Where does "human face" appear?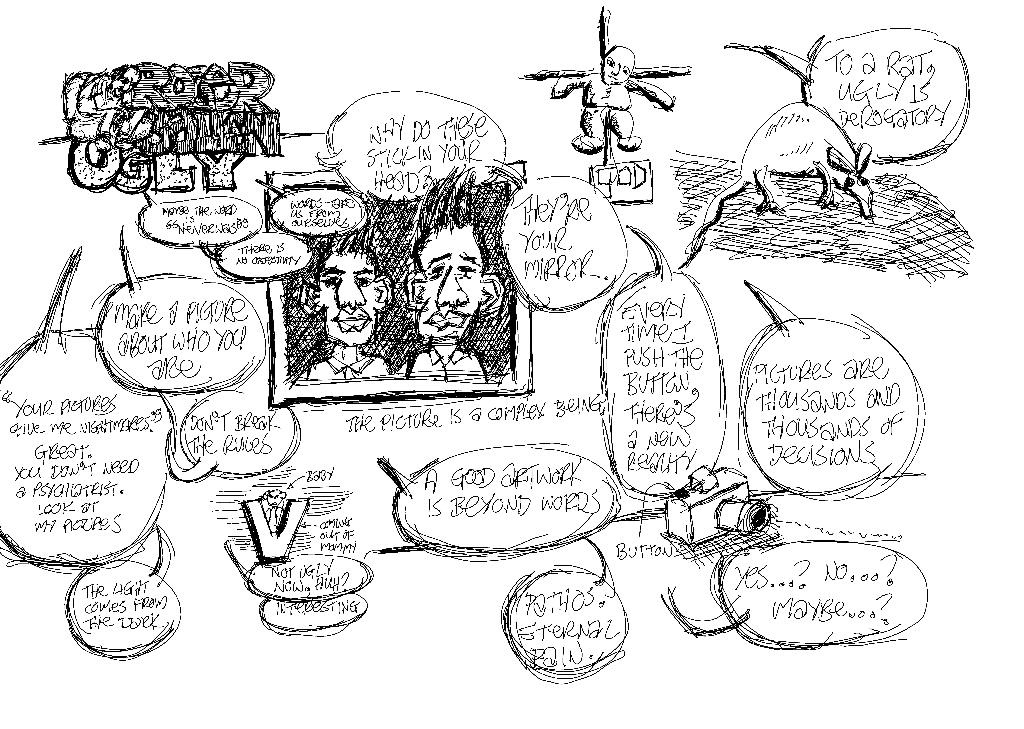
Appears at bbox(319, 243, 376, 344).
